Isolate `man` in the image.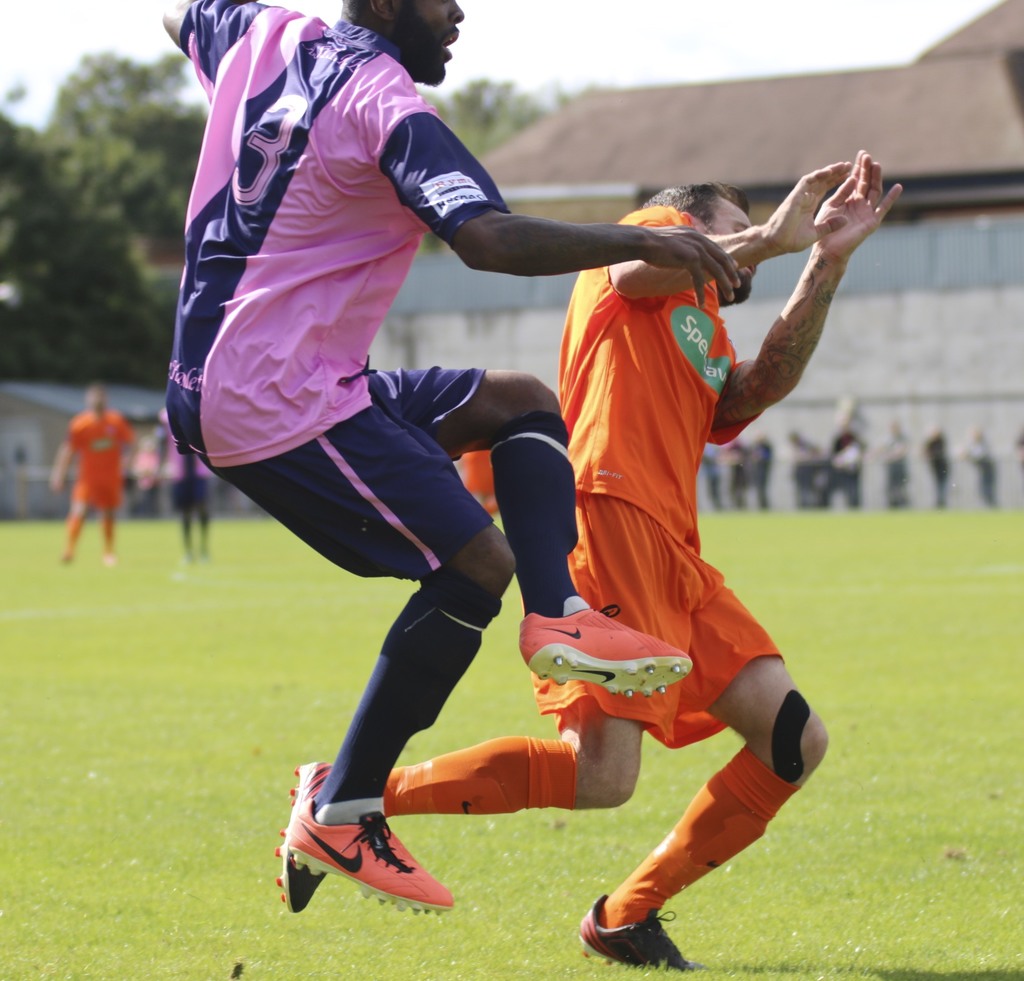
Isolated region: detection(275, 140, 917, 975).
